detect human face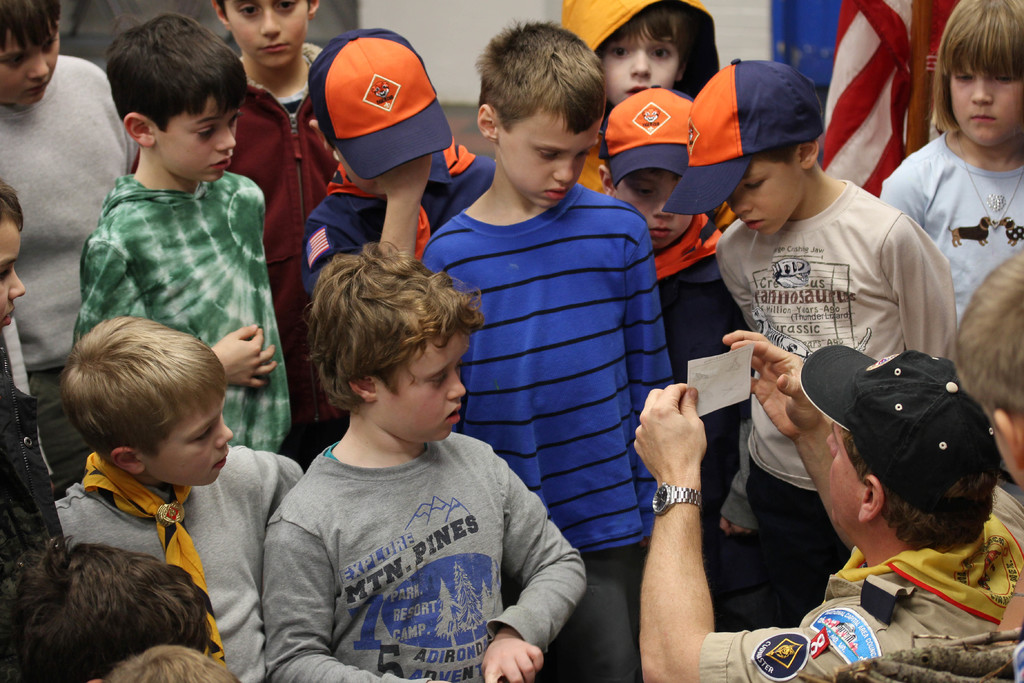
[x1=619, y1=164, x2=694, y2=247]
